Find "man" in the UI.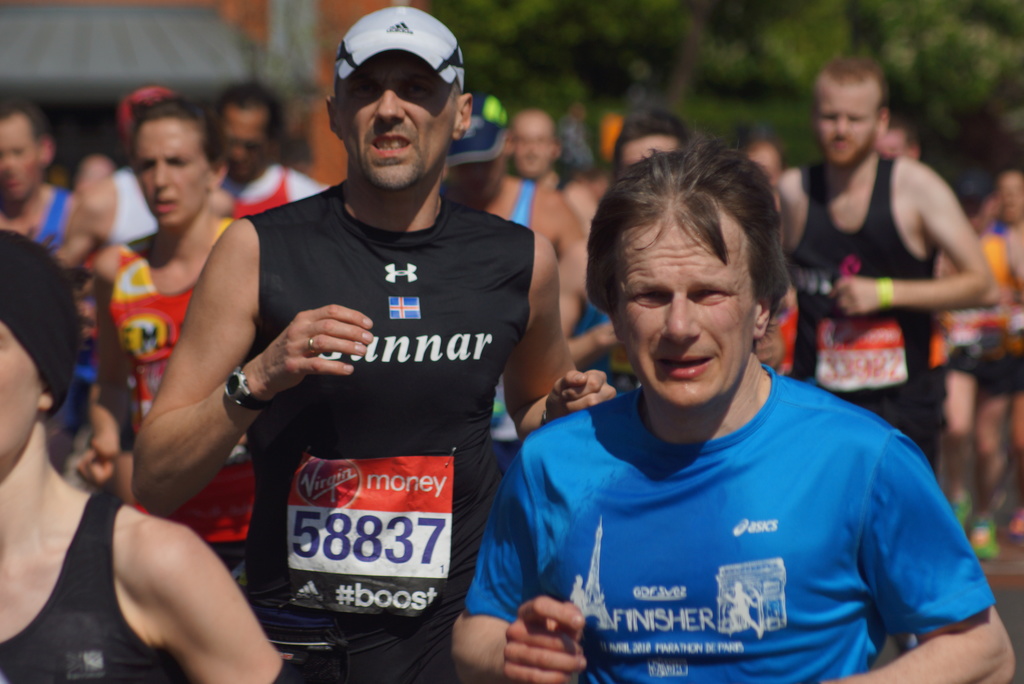
UI element at <region>455, 165, 989, 677</region>.
